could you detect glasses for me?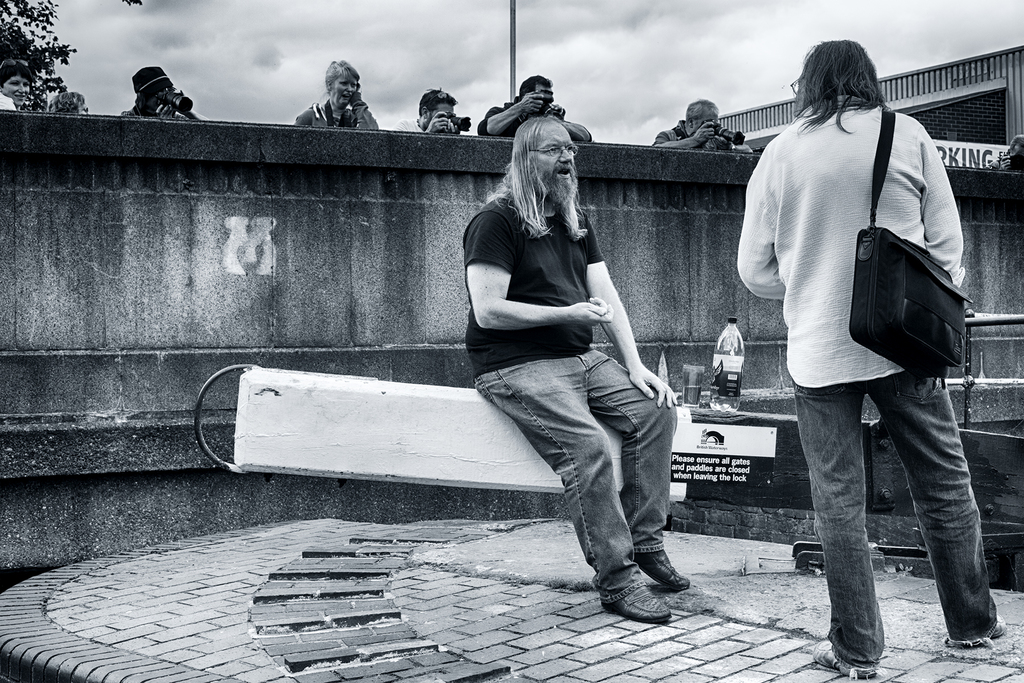
Detection result: 531, 138, 579, 157.
